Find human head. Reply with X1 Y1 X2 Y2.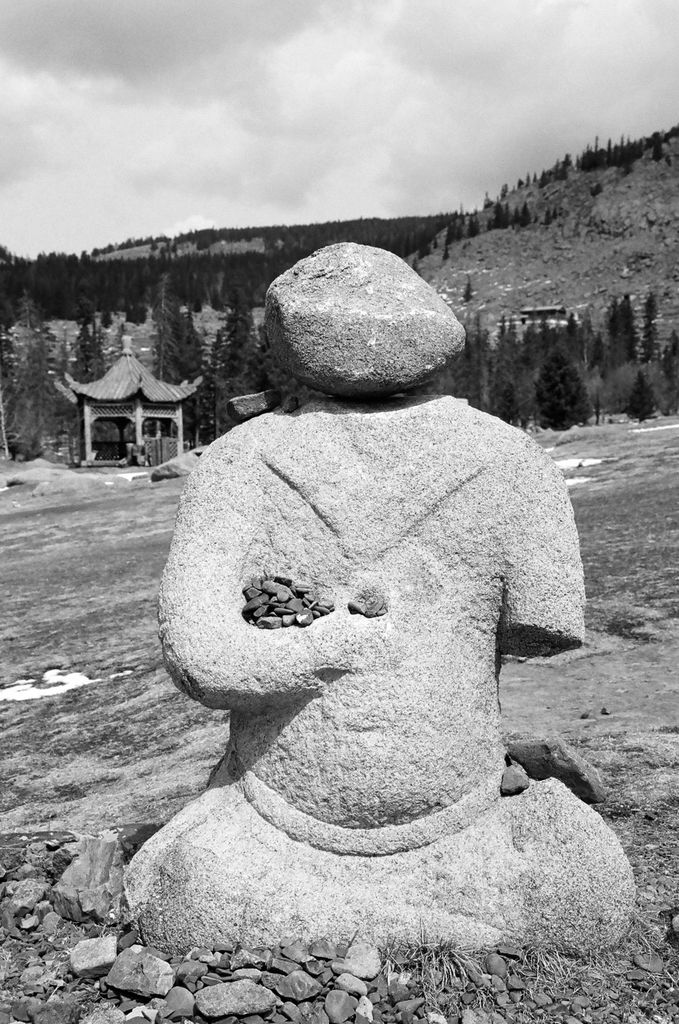
251 247 465 412.
